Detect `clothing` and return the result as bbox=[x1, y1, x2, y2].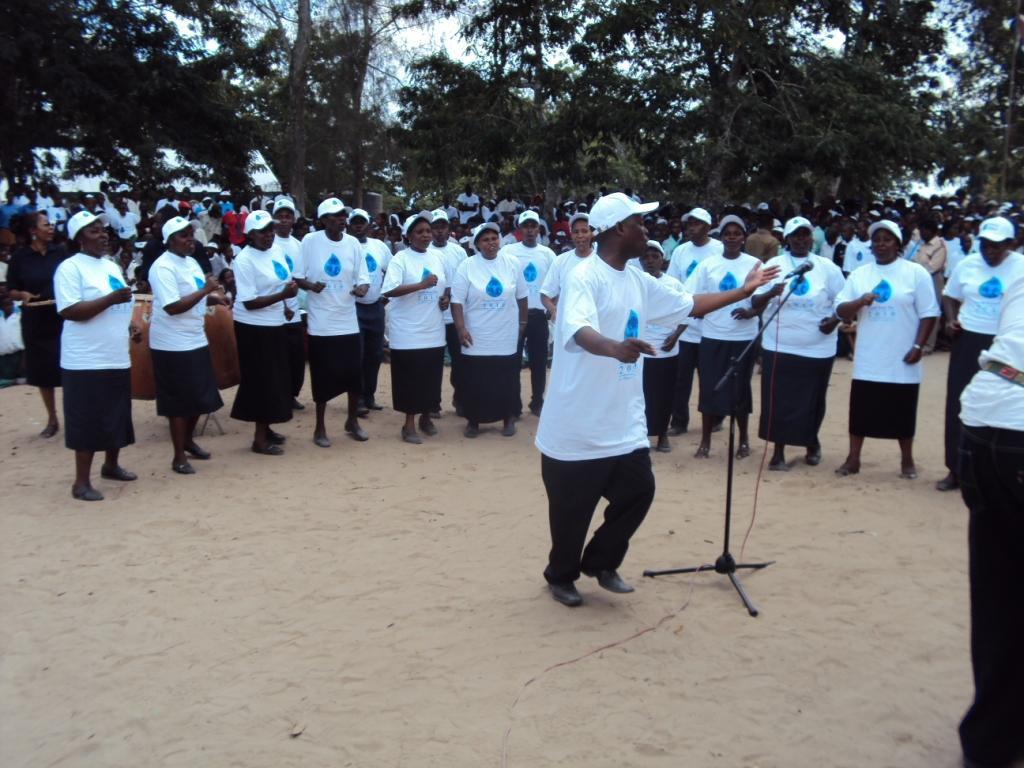
bbox=[286, 240, 368, 407].
